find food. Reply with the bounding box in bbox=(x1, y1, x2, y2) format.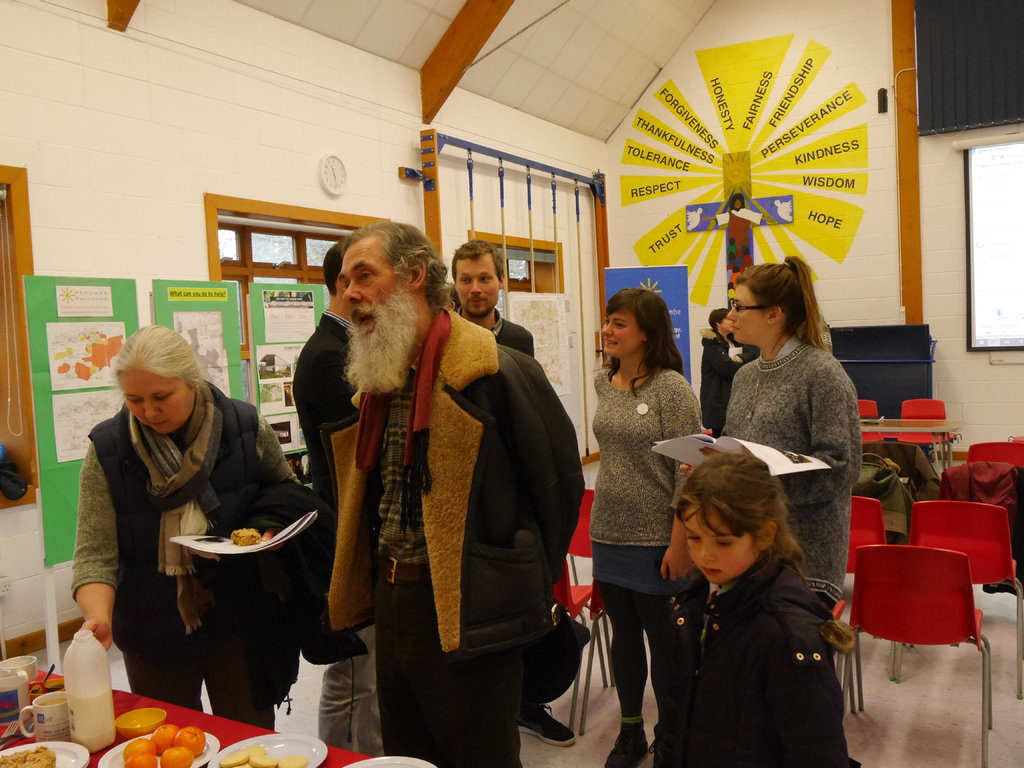
bbox=(151, 721, 180, 753).
